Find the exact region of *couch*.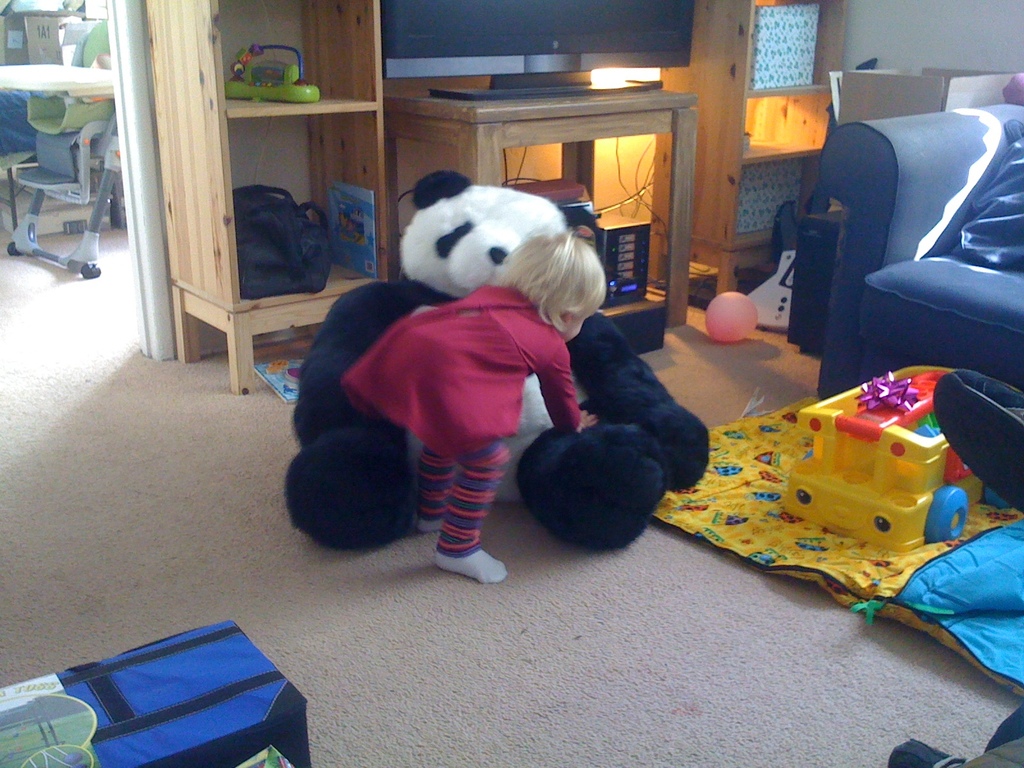
Exact region: 758 116 1023 441.
